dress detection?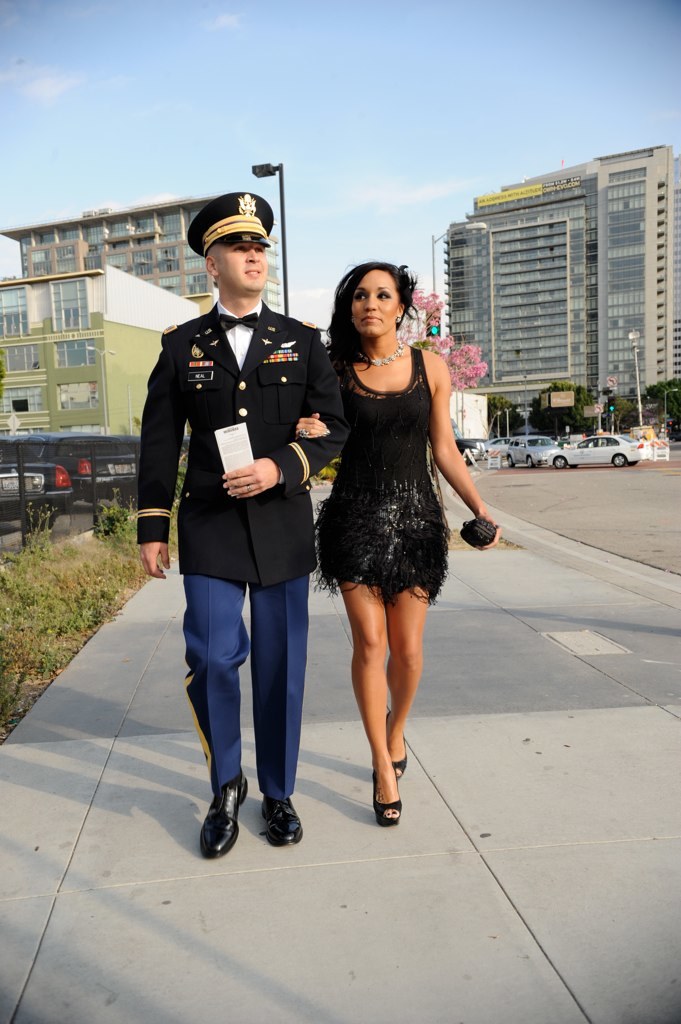
[313, 348, 450, 602]
